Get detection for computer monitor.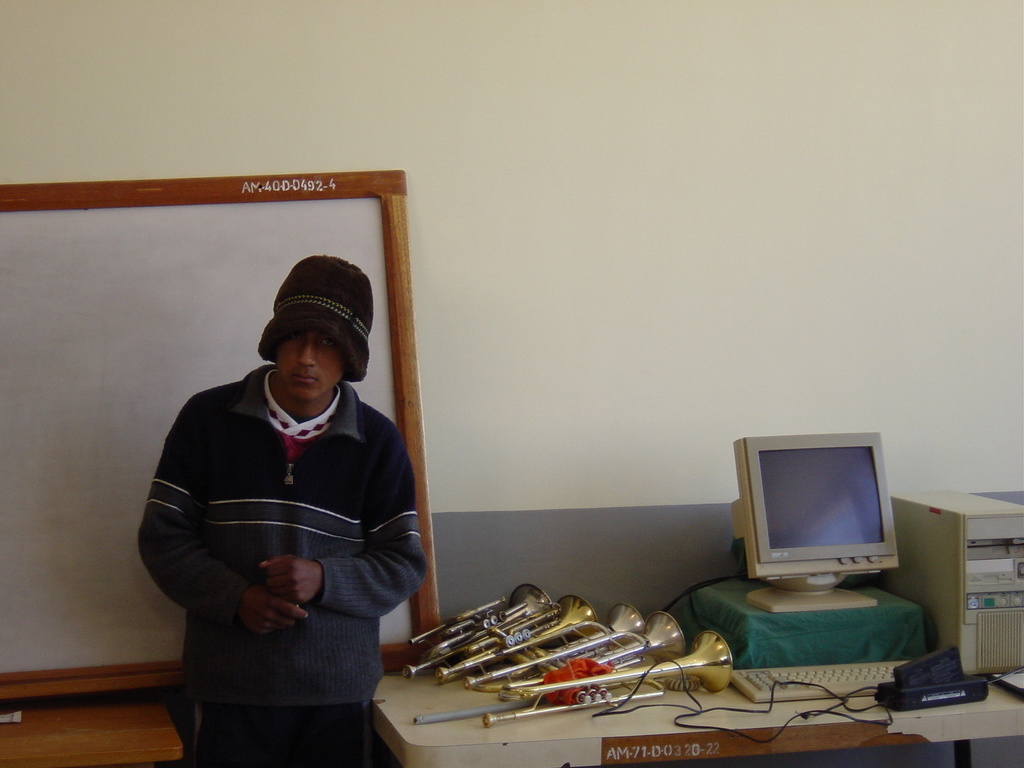
Detection: 728:430:900:591.
